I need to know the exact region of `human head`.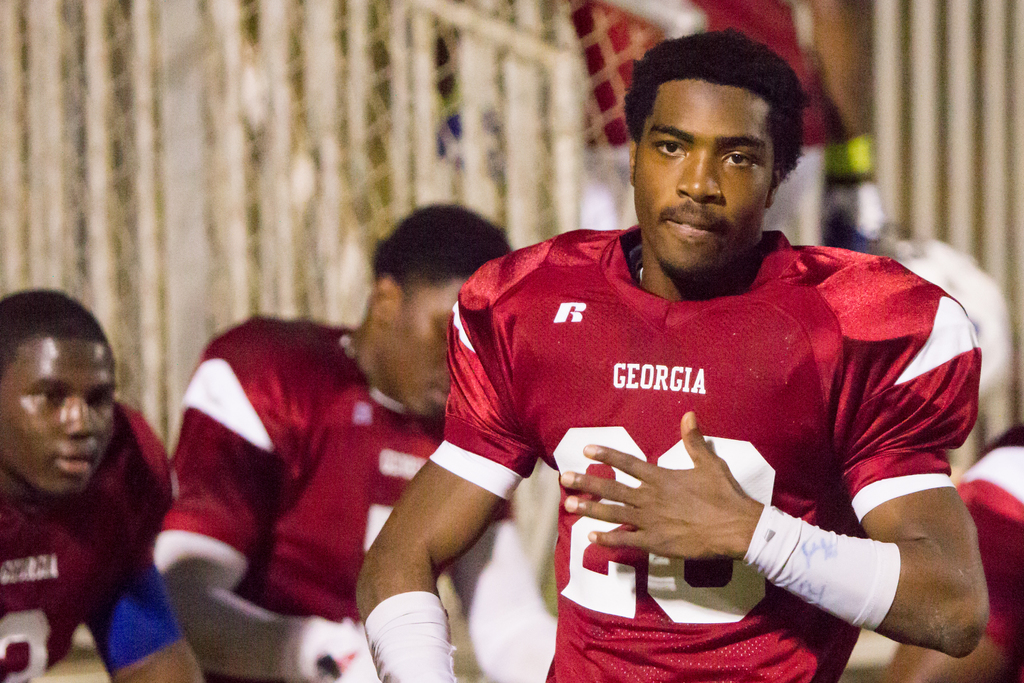
Region: l=625, t=31, r=807, b=276.
